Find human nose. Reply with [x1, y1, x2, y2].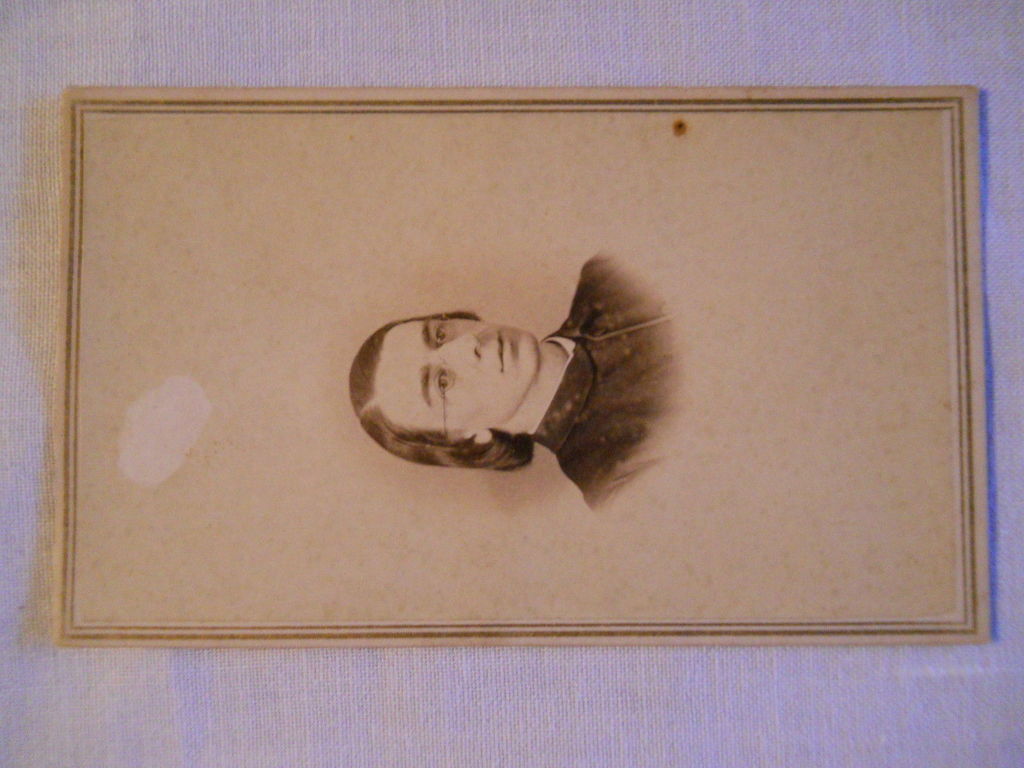
[429, 333, 481, 361].
